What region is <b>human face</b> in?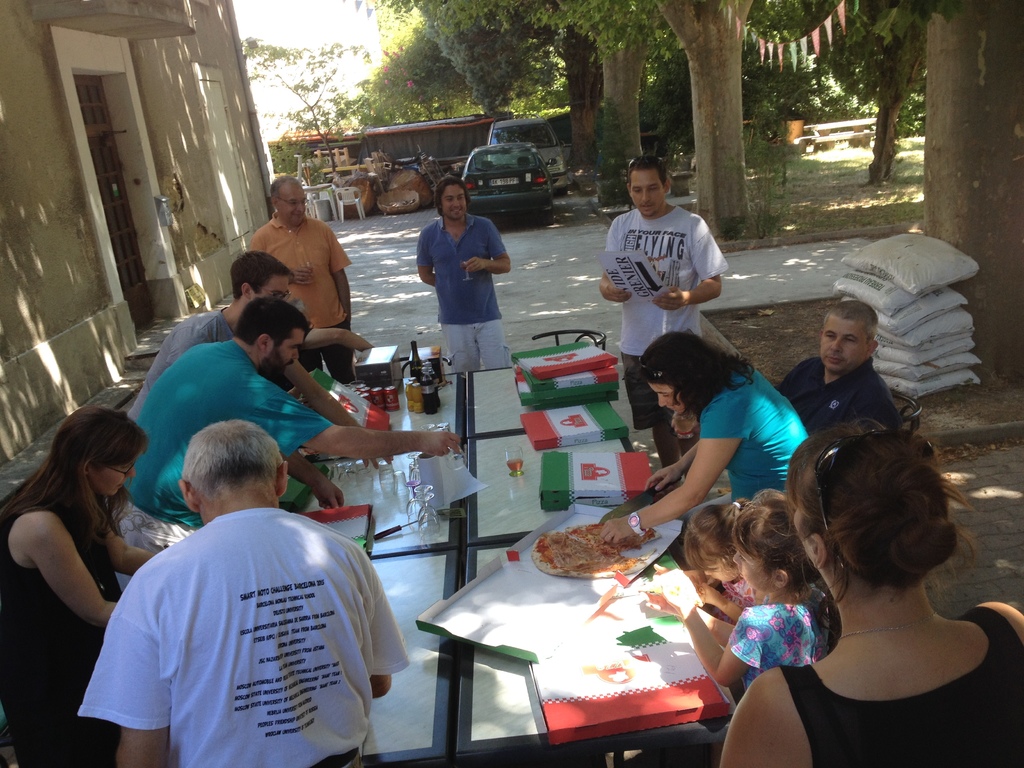
left=699, top=561, right=741, bottom=585.
